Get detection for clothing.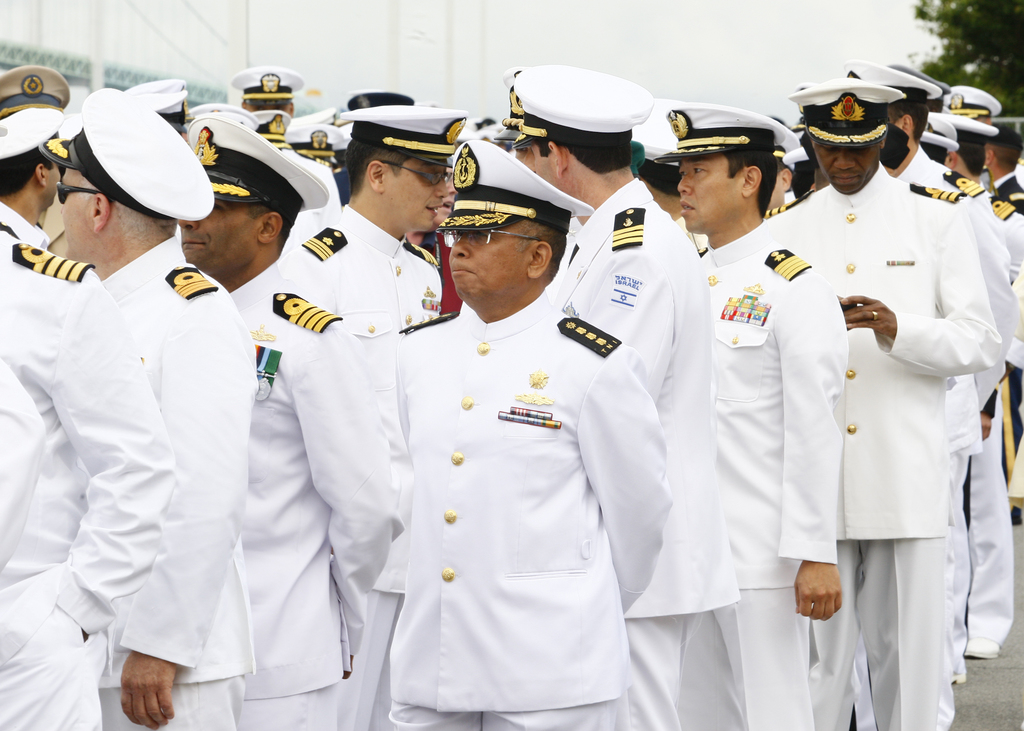
Detection: 214 255 409 730.
